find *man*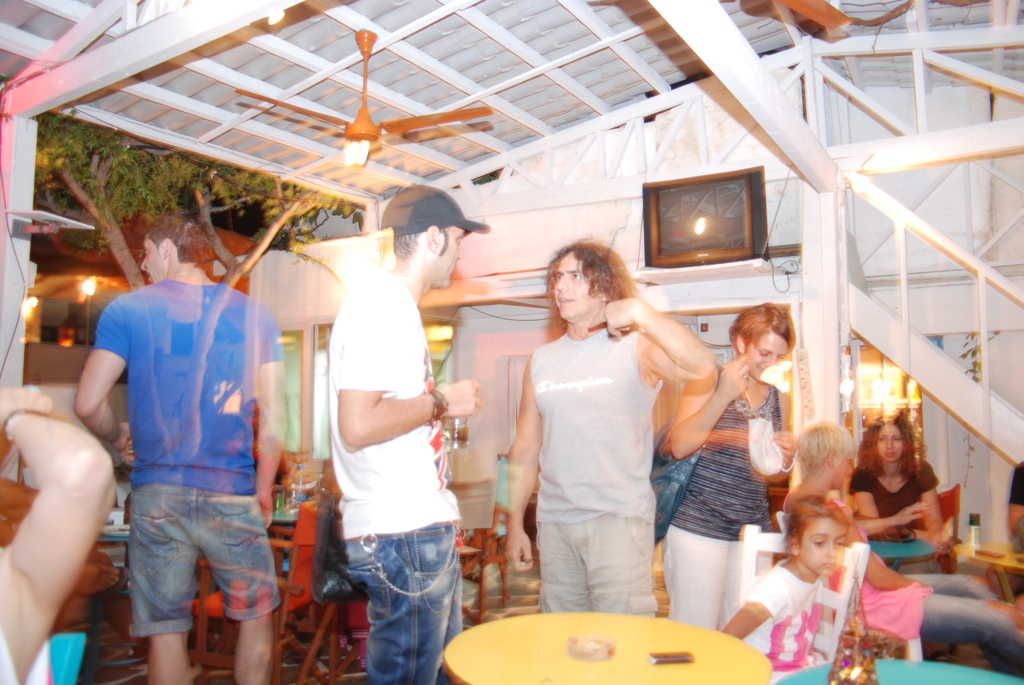
locate(330, 180, 491, 684)
